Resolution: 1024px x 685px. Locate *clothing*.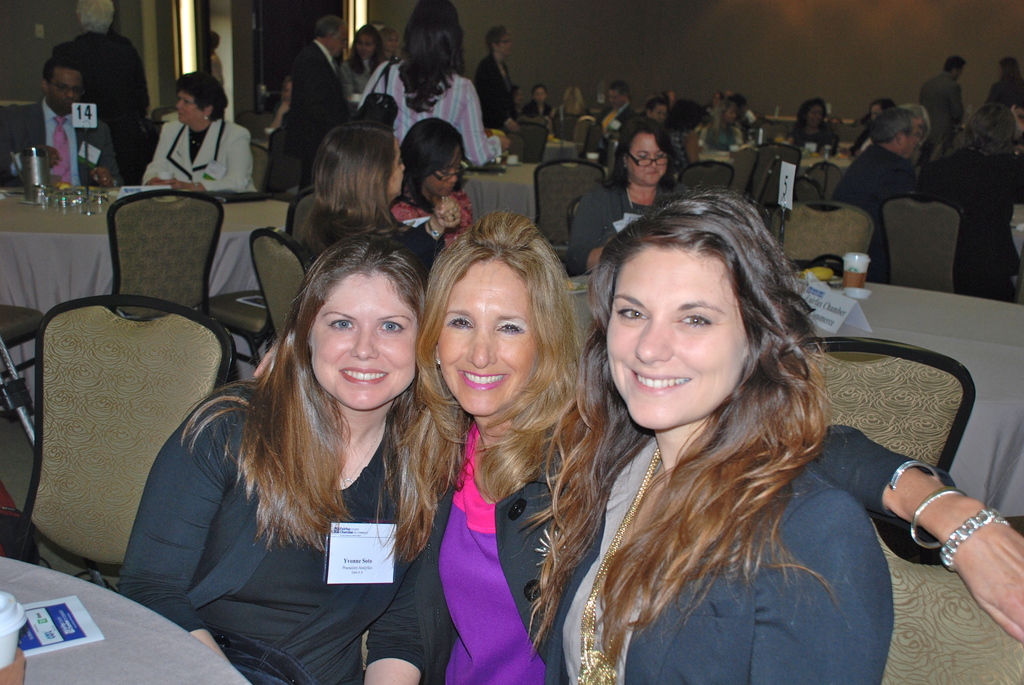
398:198:467:250.
